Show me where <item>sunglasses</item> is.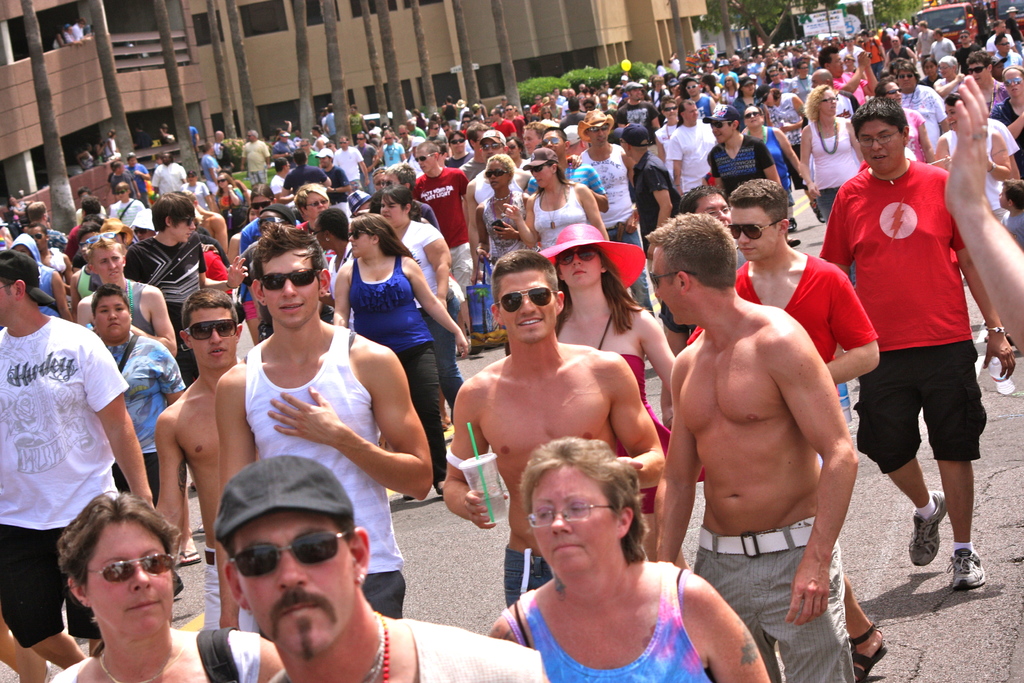
<item>sunglasses</item> is at x1=1004, y1=78, x2=1018, y2=85.
